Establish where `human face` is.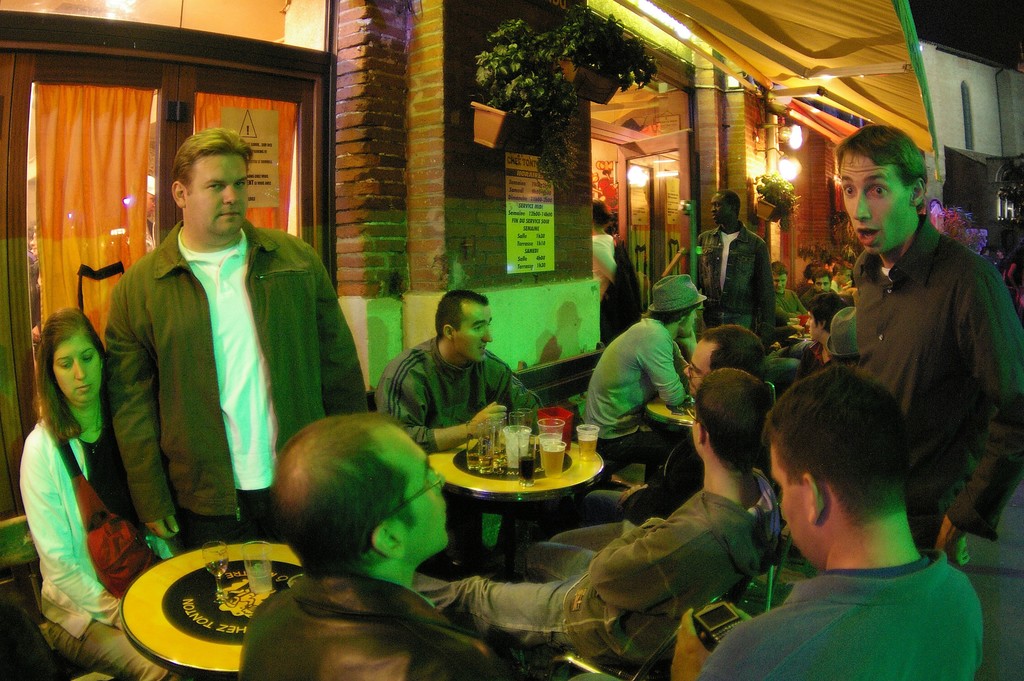
Established at (838, 145, 918, 259).
